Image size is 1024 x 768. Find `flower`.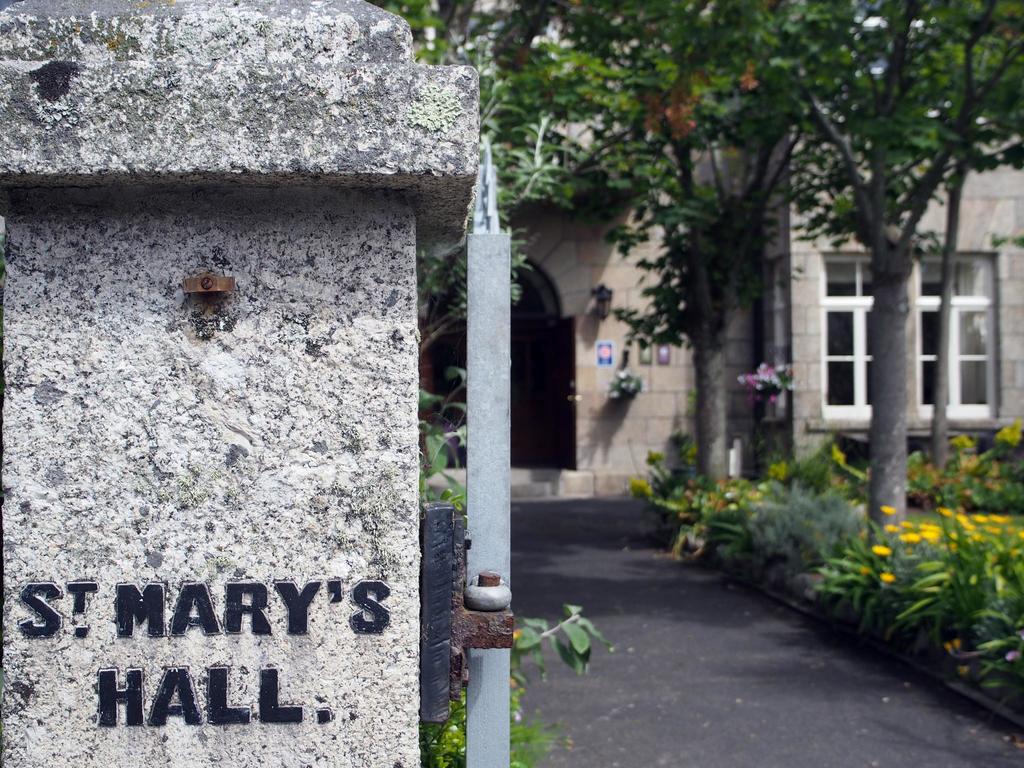
rect(869, 544, 891, 557).
